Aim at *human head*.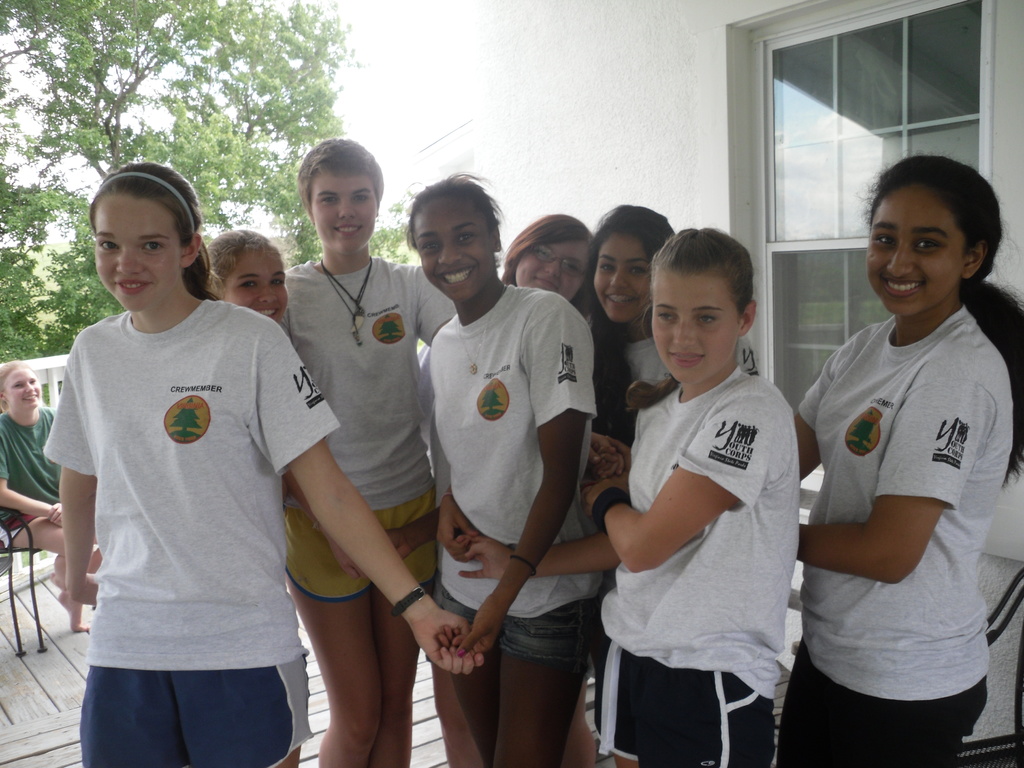
Aimed at select_region(593, 198, 677, 326).
